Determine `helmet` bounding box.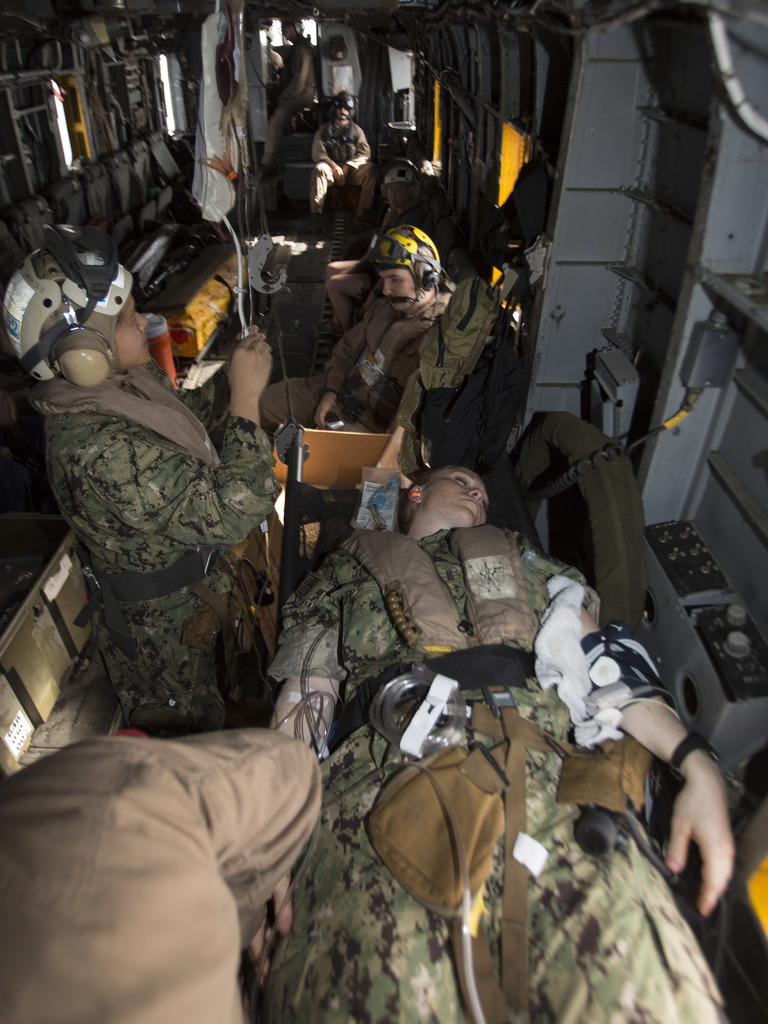
Determined: {"left": 330, "top": 90, "right": 358, "bottom": 122}.
